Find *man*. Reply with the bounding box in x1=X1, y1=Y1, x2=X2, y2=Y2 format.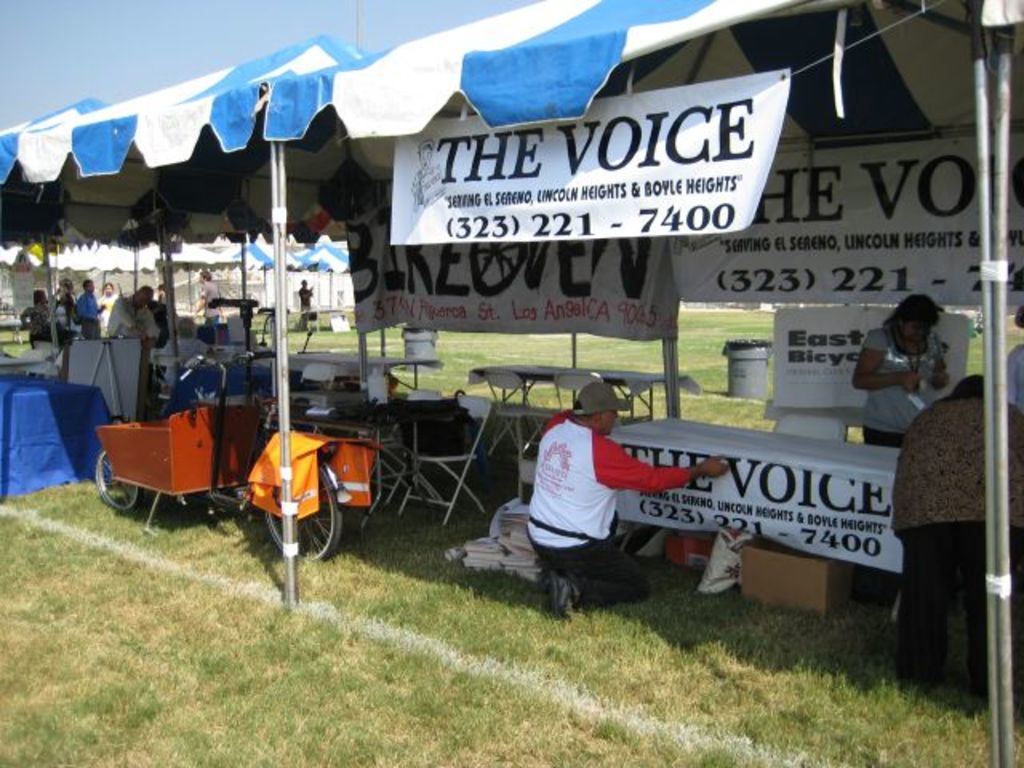
x1=78, y1=277, x2=101, y2=334.
